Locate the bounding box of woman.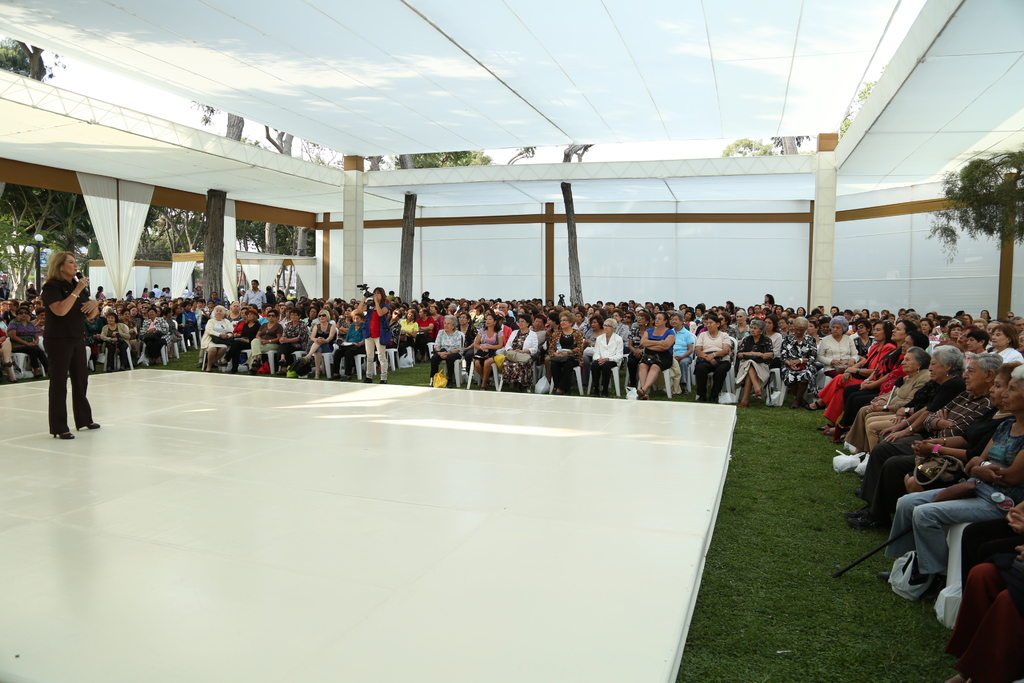
Bounding box: 41/250/100/440.
